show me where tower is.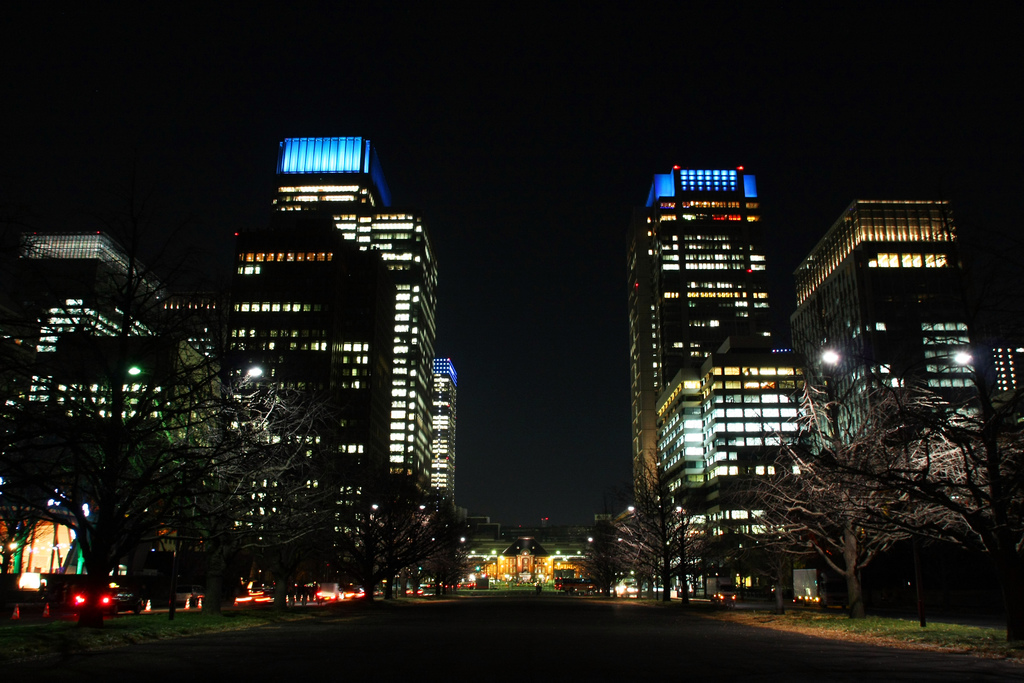
tower is at 790,189,1014,618.
